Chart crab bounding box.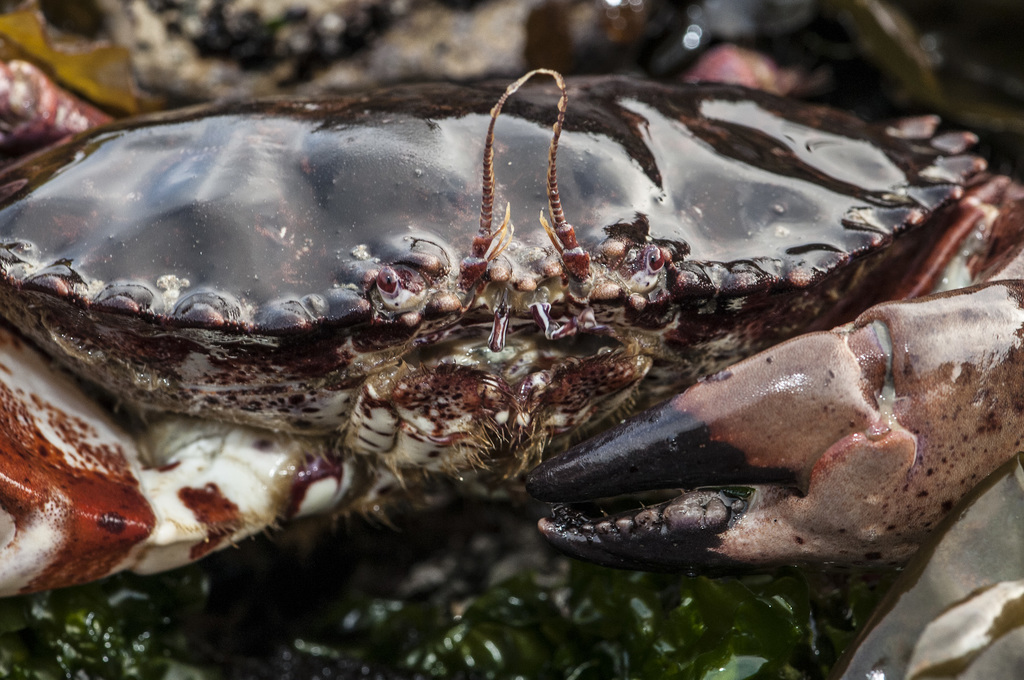
Charted: (left=0, top=67, right=1023, bottom=572).
